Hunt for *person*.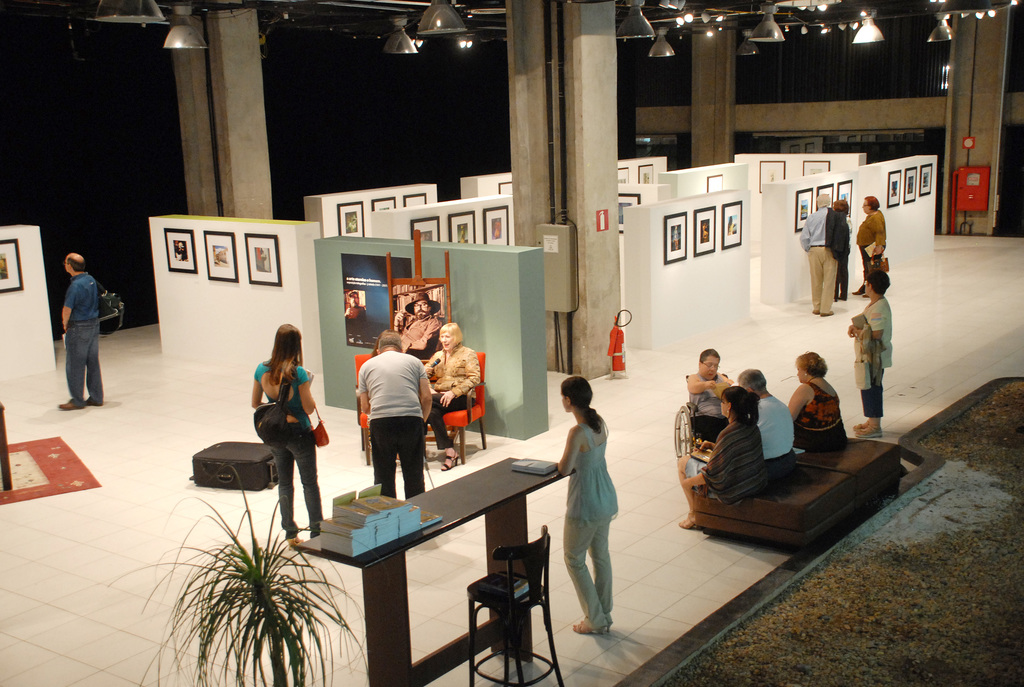
Hunted down at 419/321/487/470.
